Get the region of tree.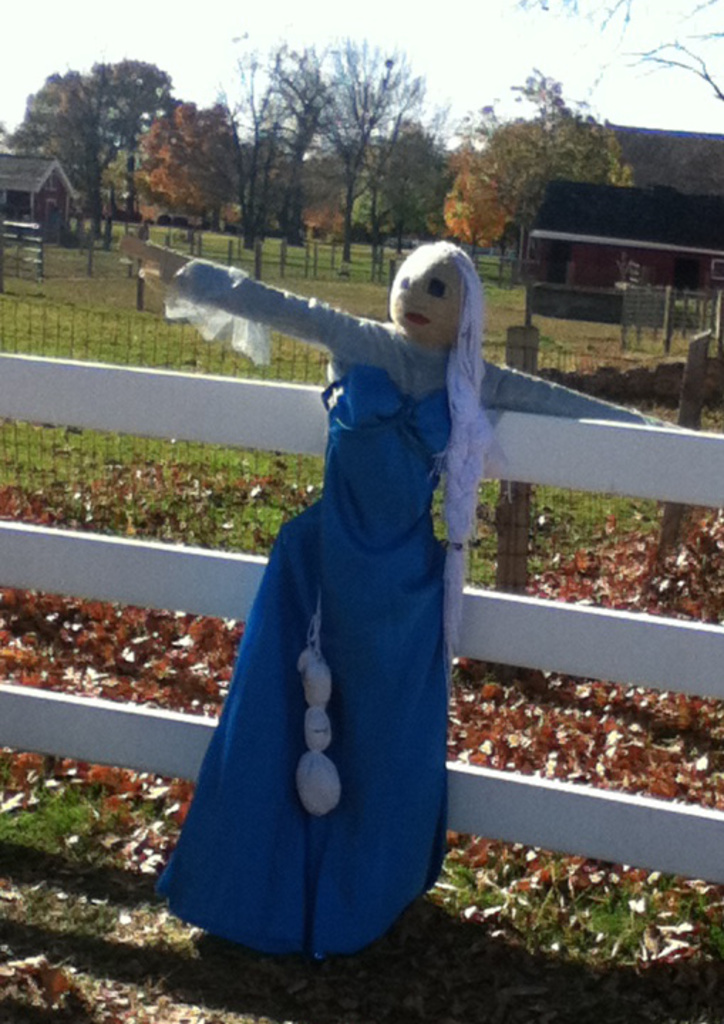
(left=495, top=0, right=723, bottom=118).
